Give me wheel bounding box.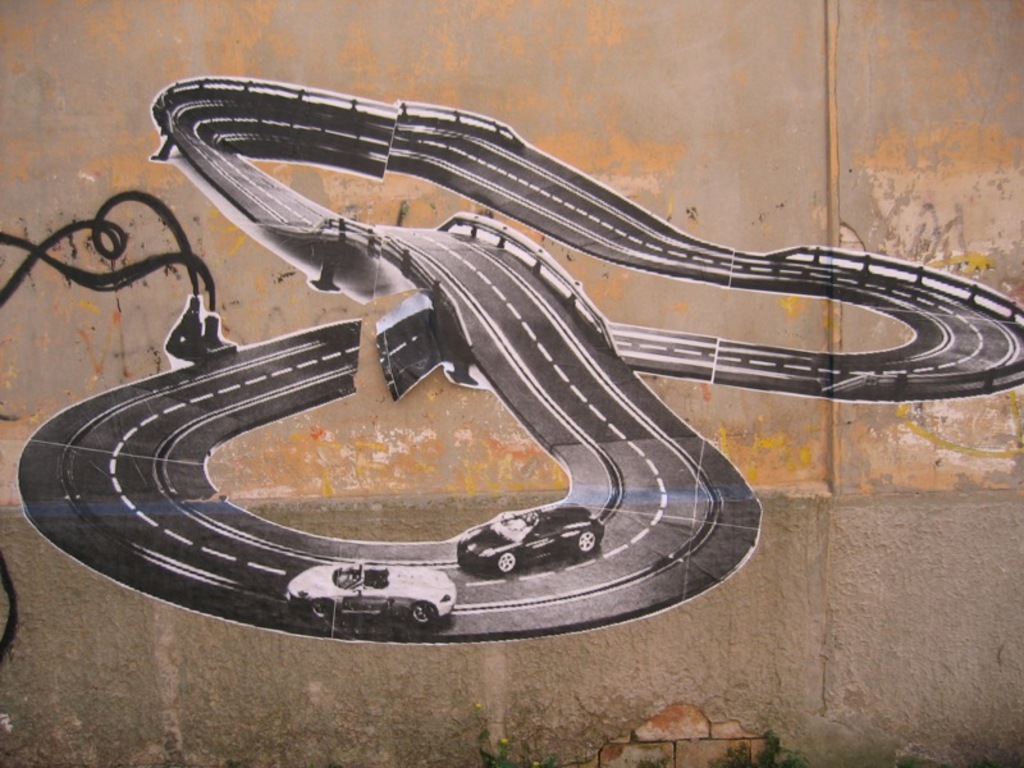
left=308, top=603, right=334, bottom=621.
